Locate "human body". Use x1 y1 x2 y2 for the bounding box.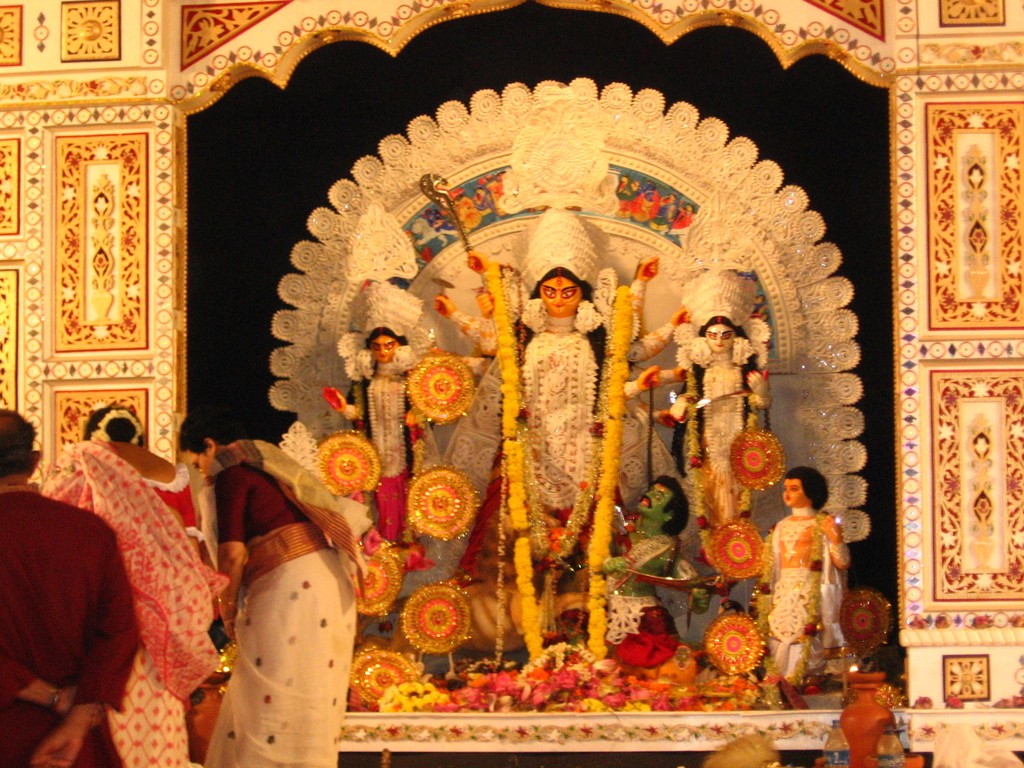
598 512 677 663.
